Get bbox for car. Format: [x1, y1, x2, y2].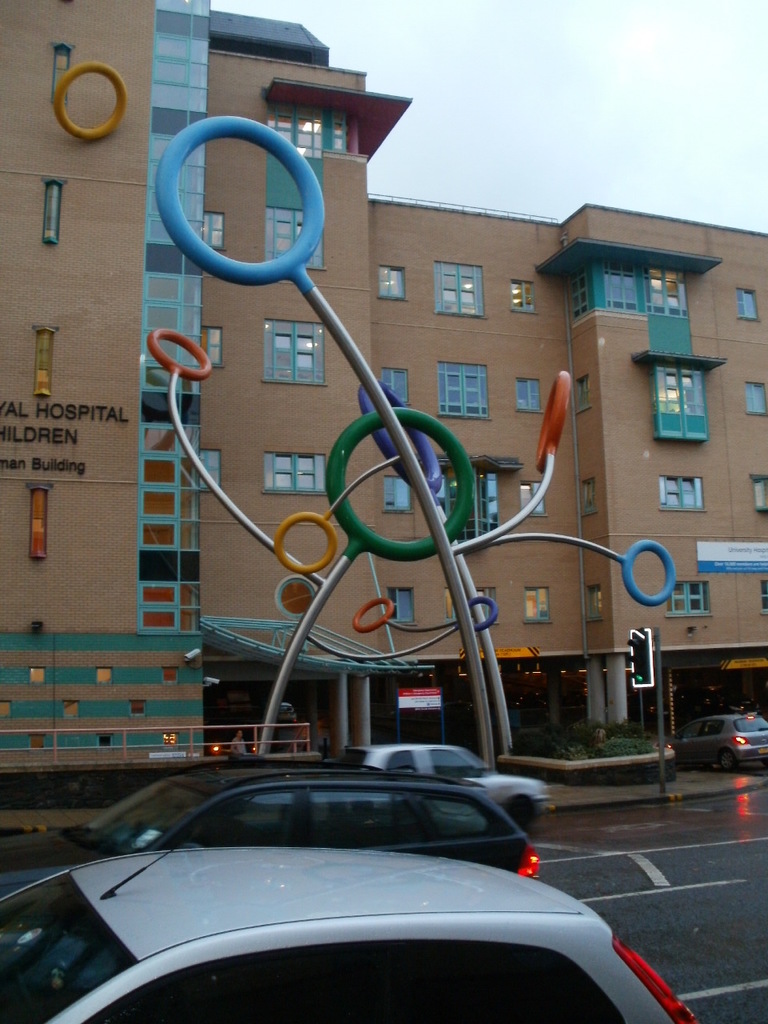
[674, 713, 767, 776].
